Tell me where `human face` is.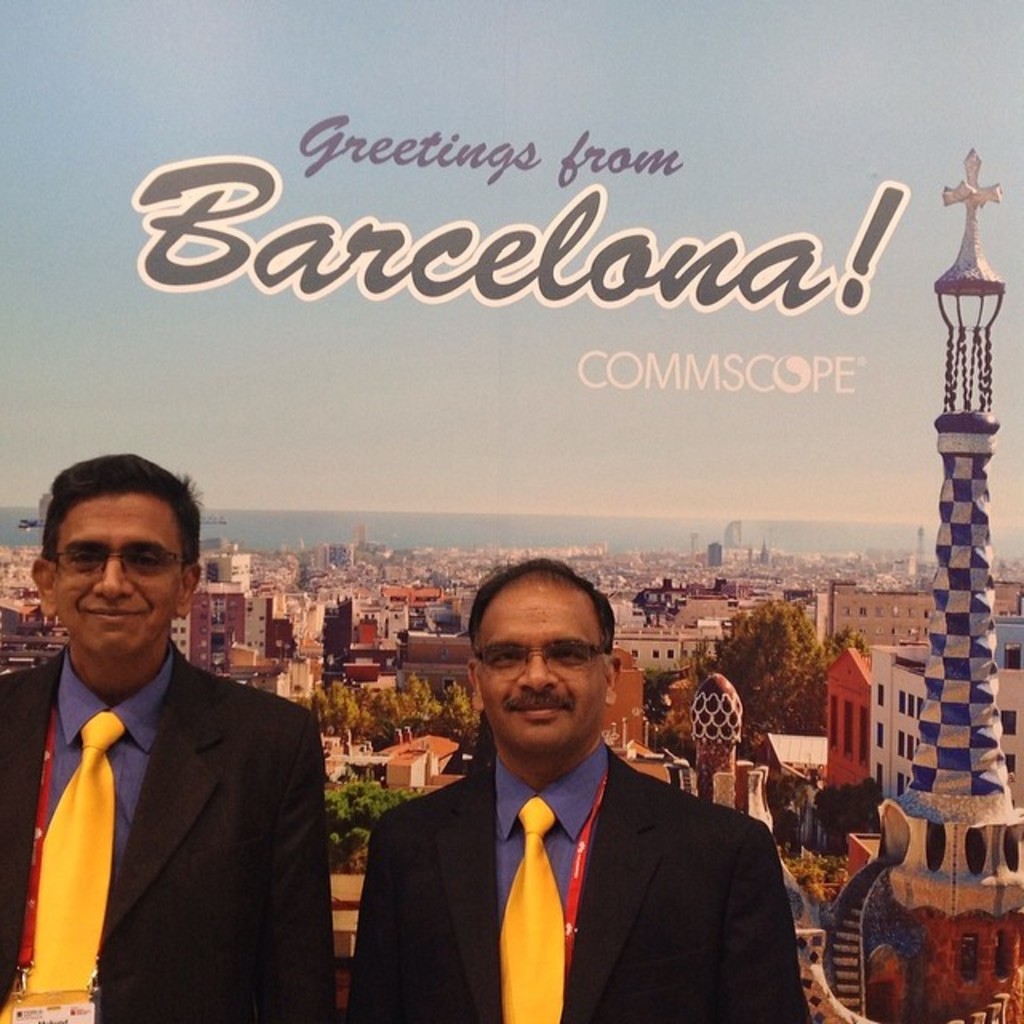
`human face` is at x1=475 y1=592 x2=608 y2=757.
